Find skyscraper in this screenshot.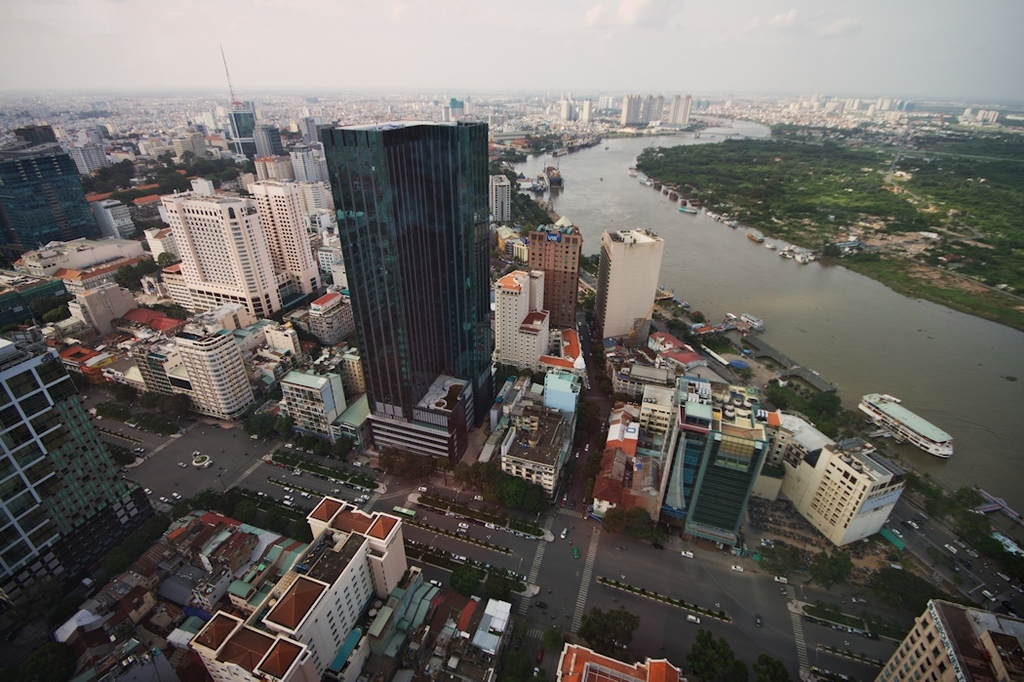
The bounding box for skyscraper is <bbox>243, 176, 327, 292</bbox>.
